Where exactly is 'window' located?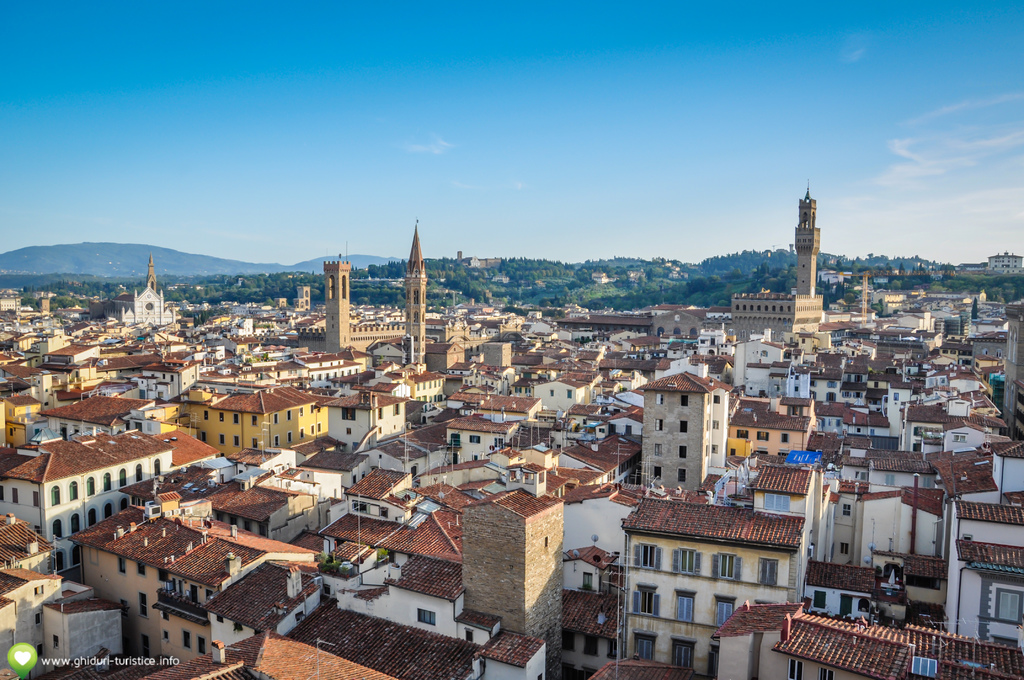
Its bounding box is crop(671, 635, 696, 672).
